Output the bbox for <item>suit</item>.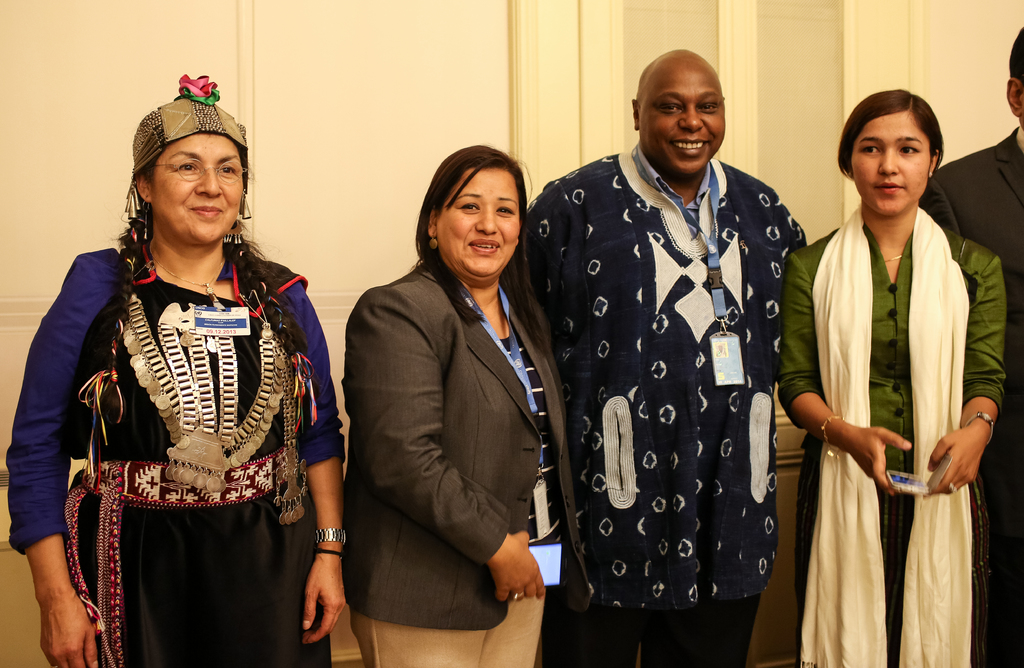
(left=923, top=125, right=1023, bottom=667).
